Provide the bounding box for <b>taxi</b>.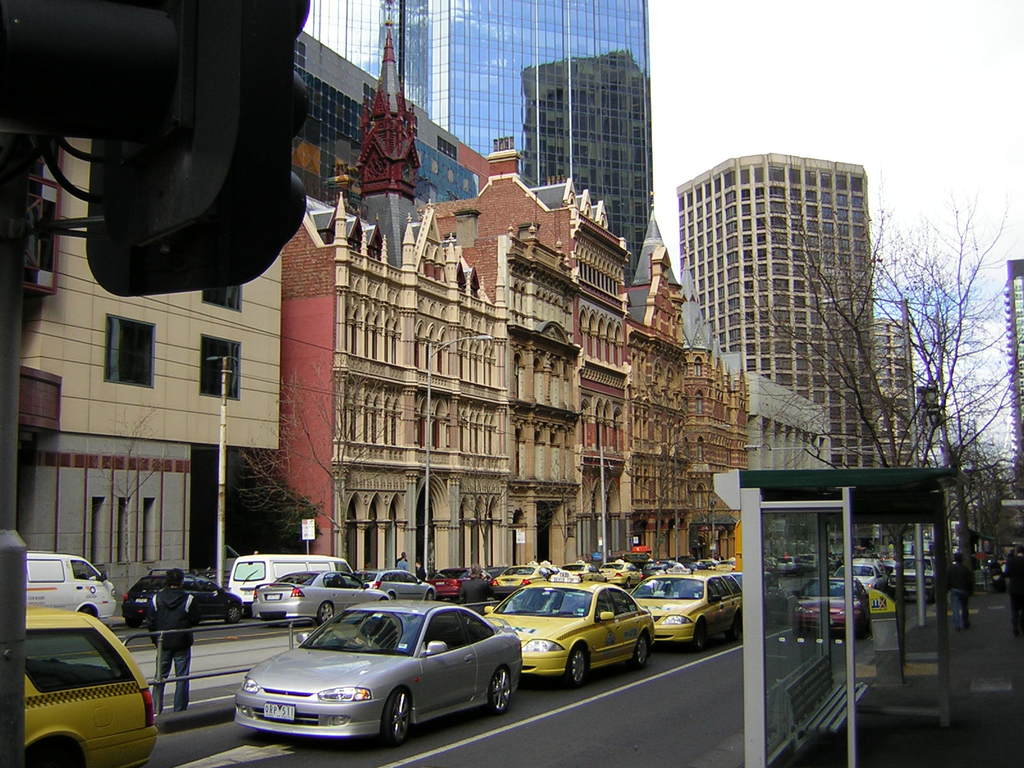
[22,606,159,767].
